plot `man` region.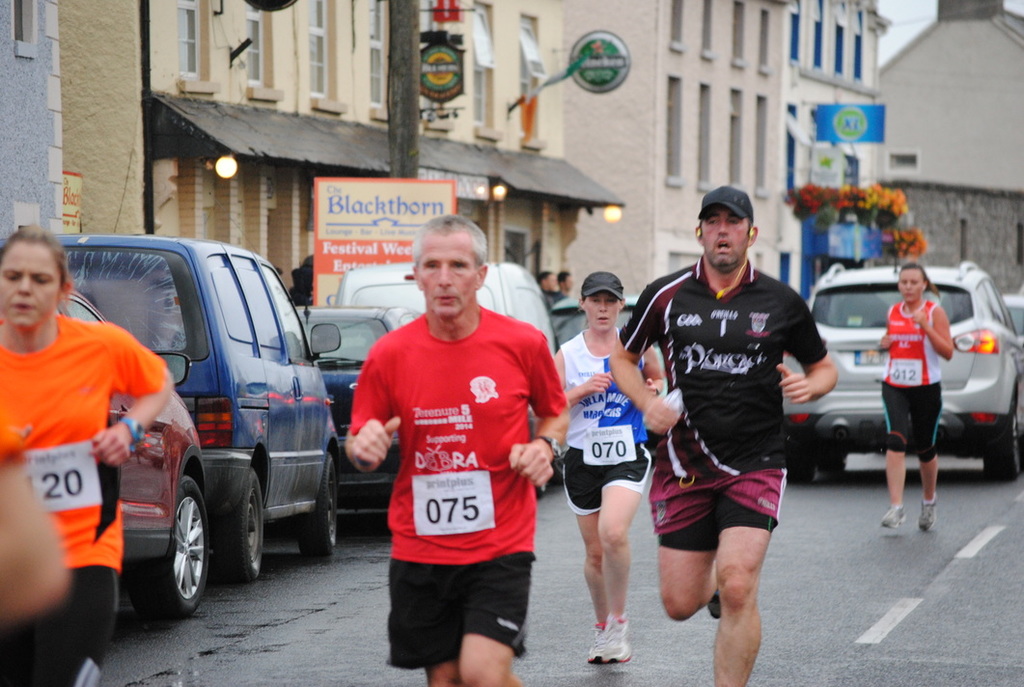
Plotted at 538:269:561:309.
